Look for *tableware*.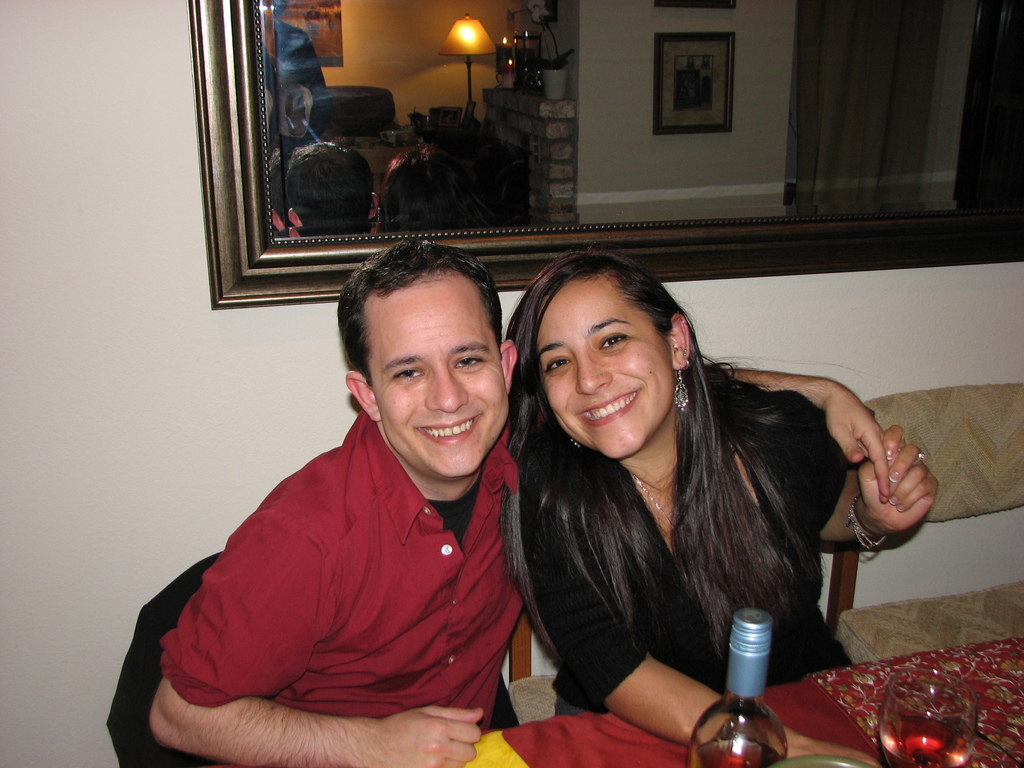
Found: (left=872, top=662, right=975, bottom=767).
